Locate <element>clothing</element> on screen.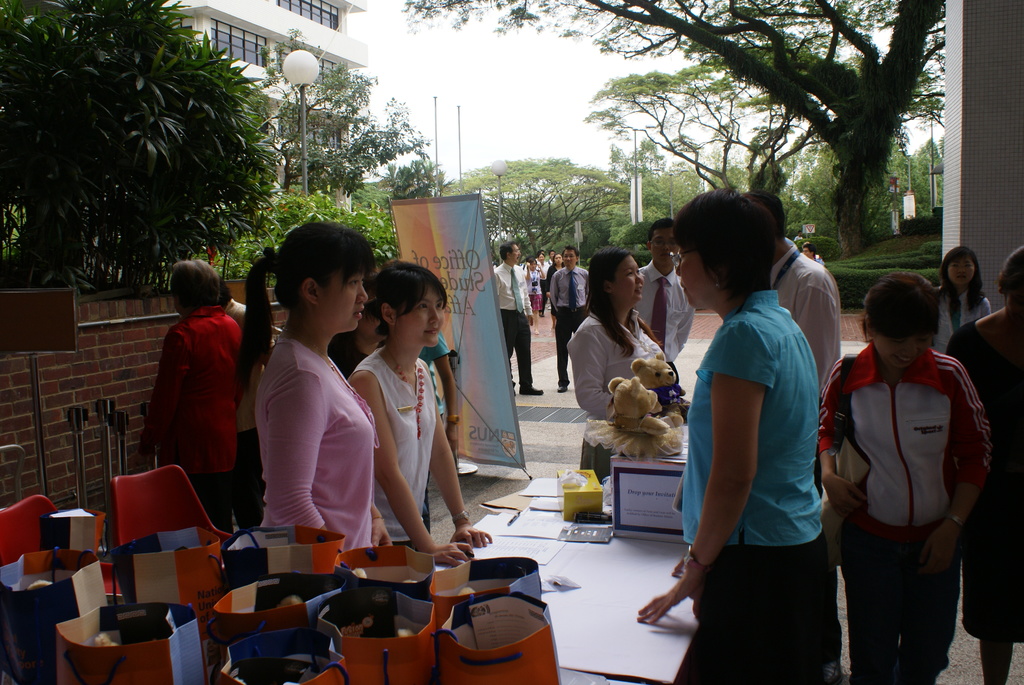
On screen at pyautogui.locateOnScreen(681, 290, 826, 683).
